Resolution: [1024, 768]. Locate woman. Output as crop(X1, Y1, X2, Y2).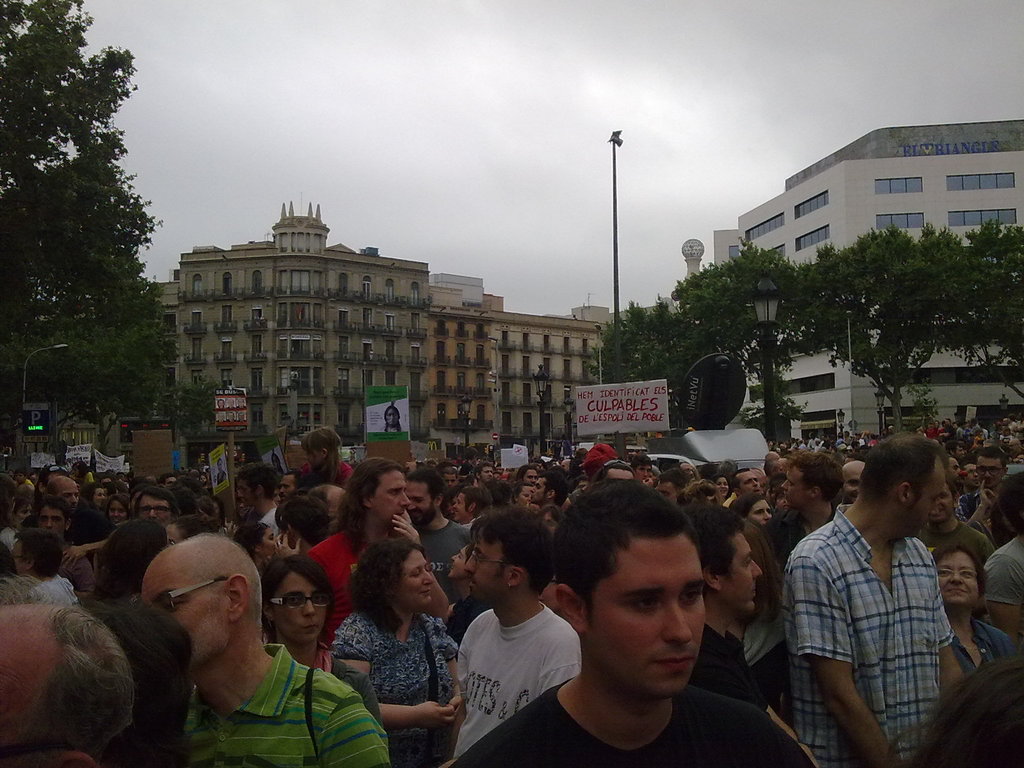
crop(931, 540, 1018, 684).
